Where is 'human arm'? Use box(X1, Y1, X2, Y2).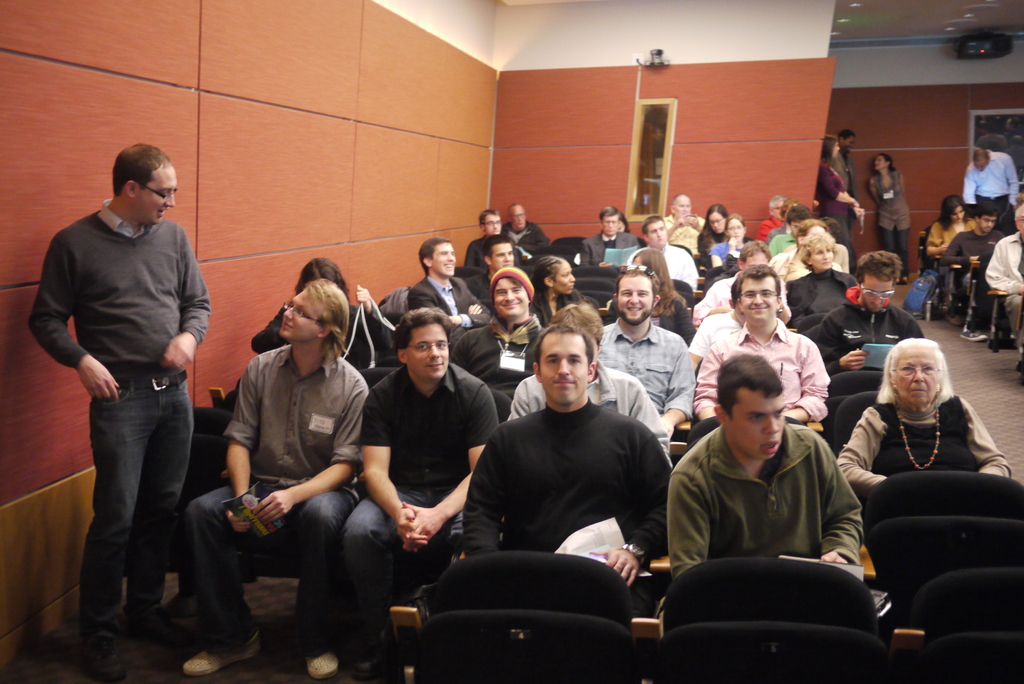
box(395, 385, 502, 546).
